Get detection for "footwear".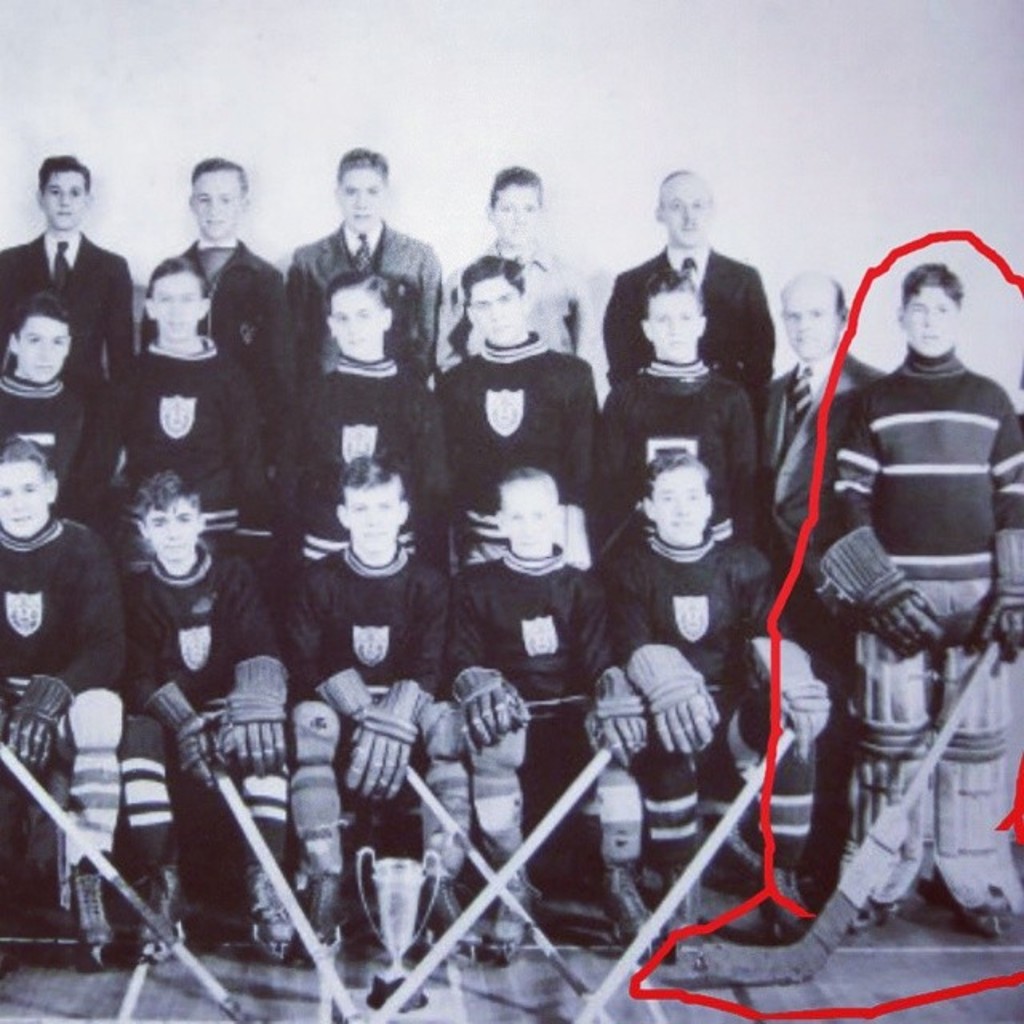
Detection: box(72, 867, 114, 966).
